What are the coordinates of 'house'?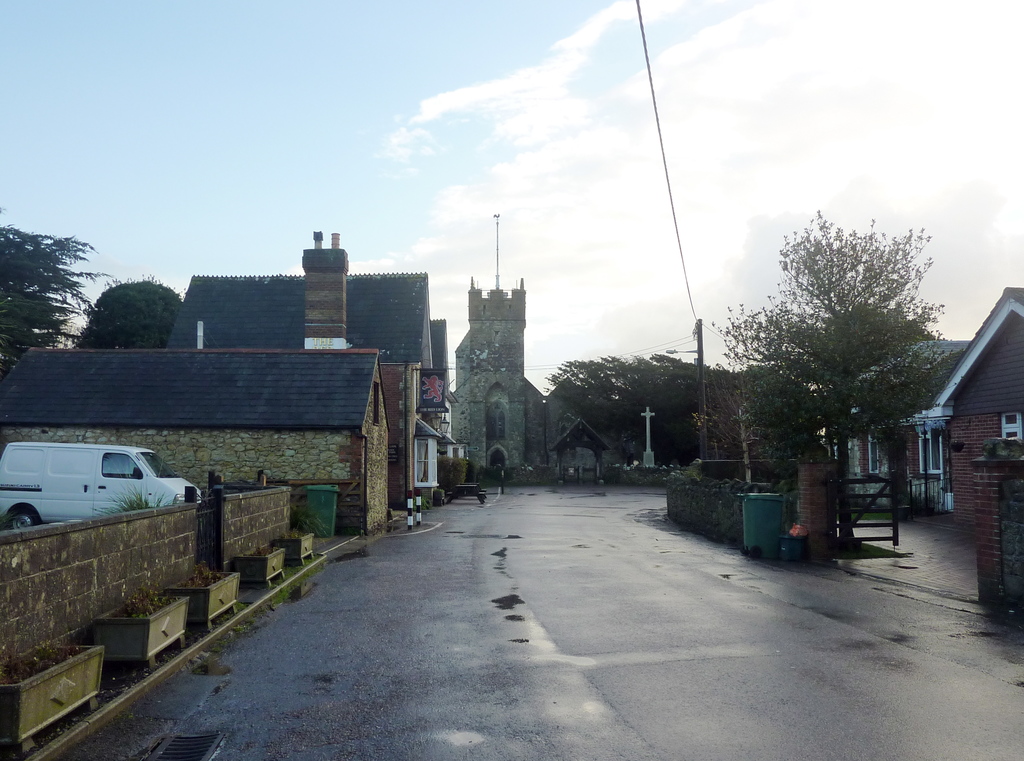
[left=536, top=372, right=612, bottom=486].
